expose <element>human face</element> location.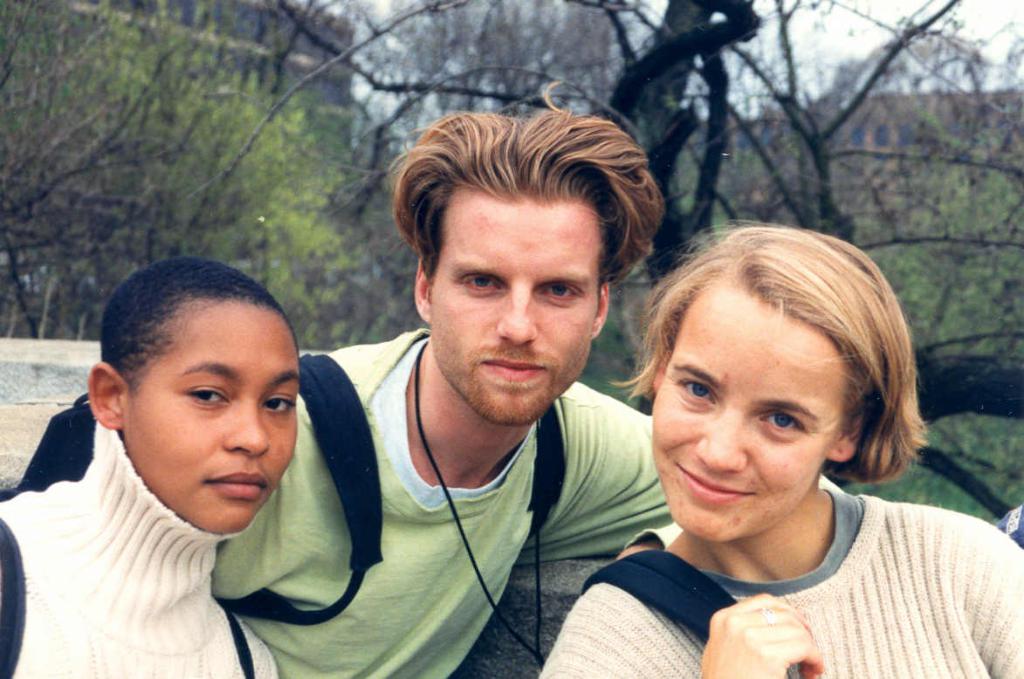
Exposed at pyautogui.locateOnScreen(434, 209, 599, 424).
